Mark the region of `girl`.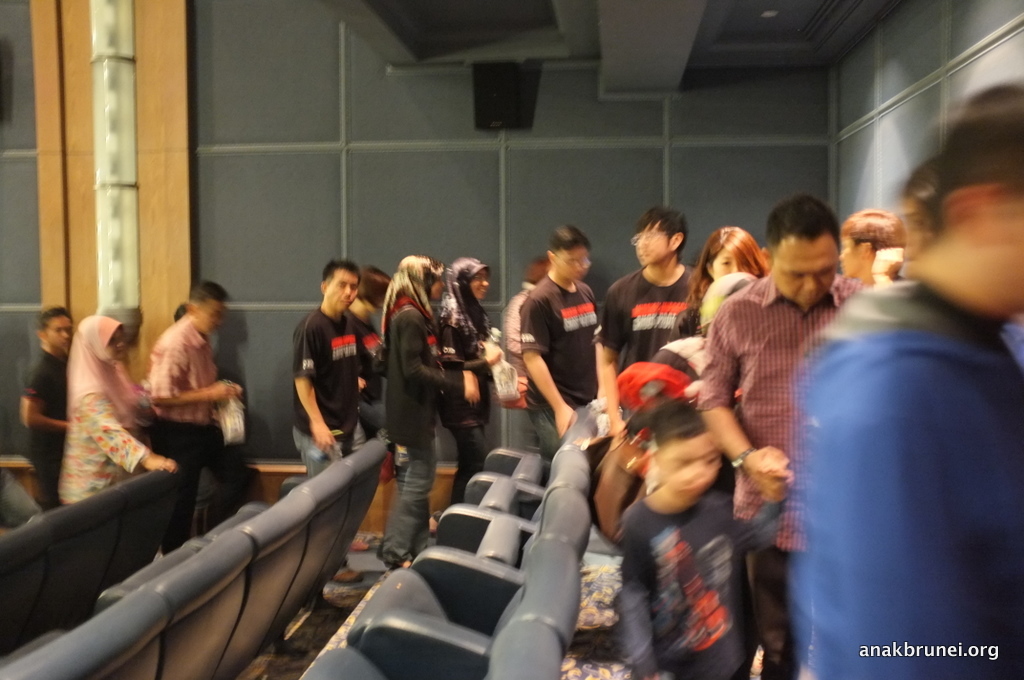
Region: detection(56, 316, 176, 514).
